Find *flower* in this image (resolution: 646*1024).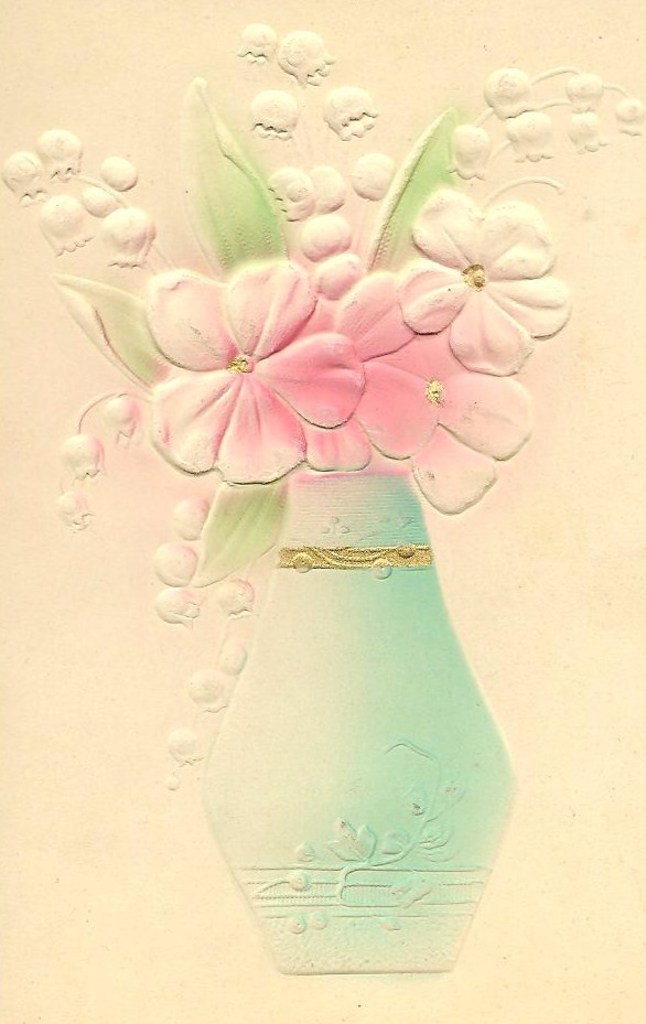
<bbox>297, 254, 441, 471</bbox>.
